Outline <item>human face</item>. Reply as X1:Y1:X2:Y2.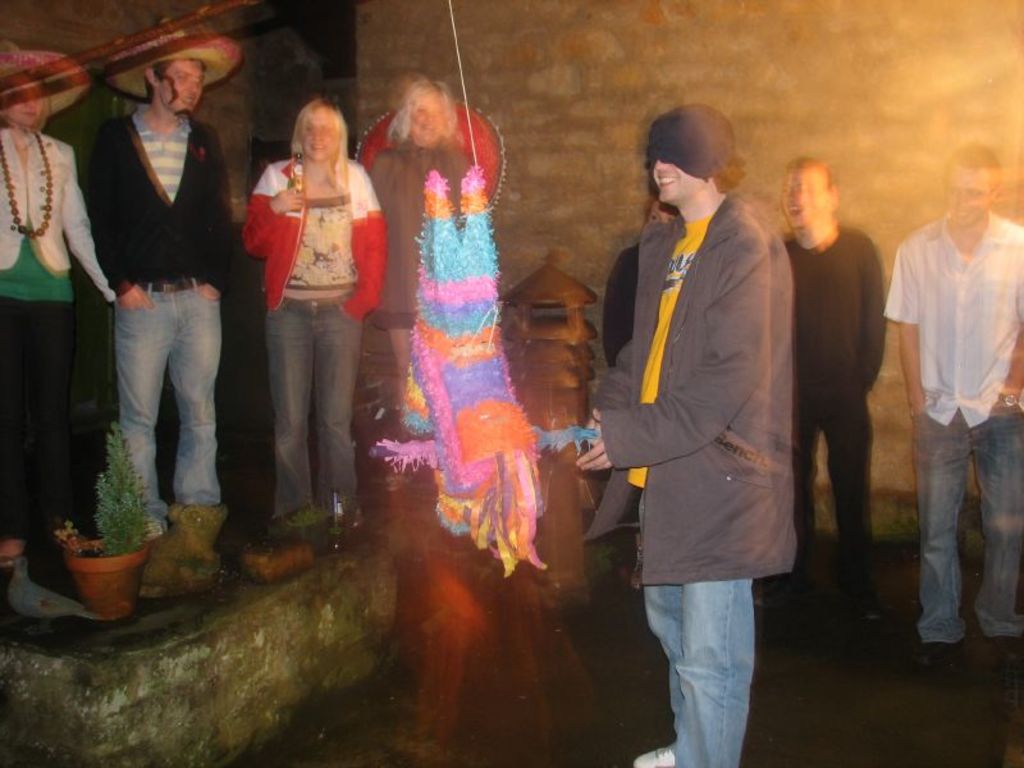
941:166:993:223.
